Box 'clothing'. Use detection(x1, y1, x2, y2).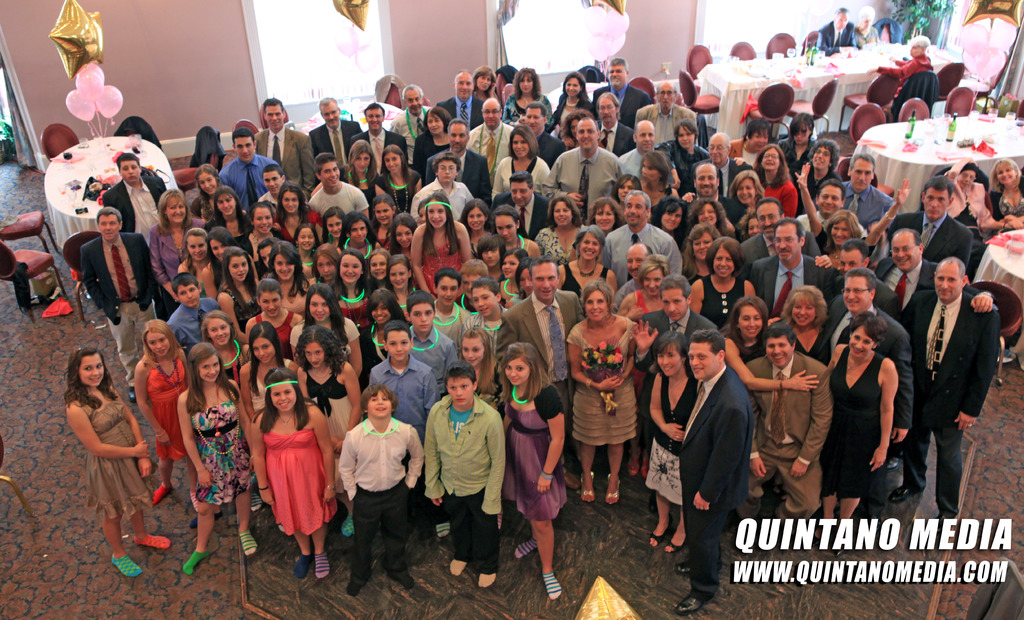
detection(446, 89, 485, 128).
